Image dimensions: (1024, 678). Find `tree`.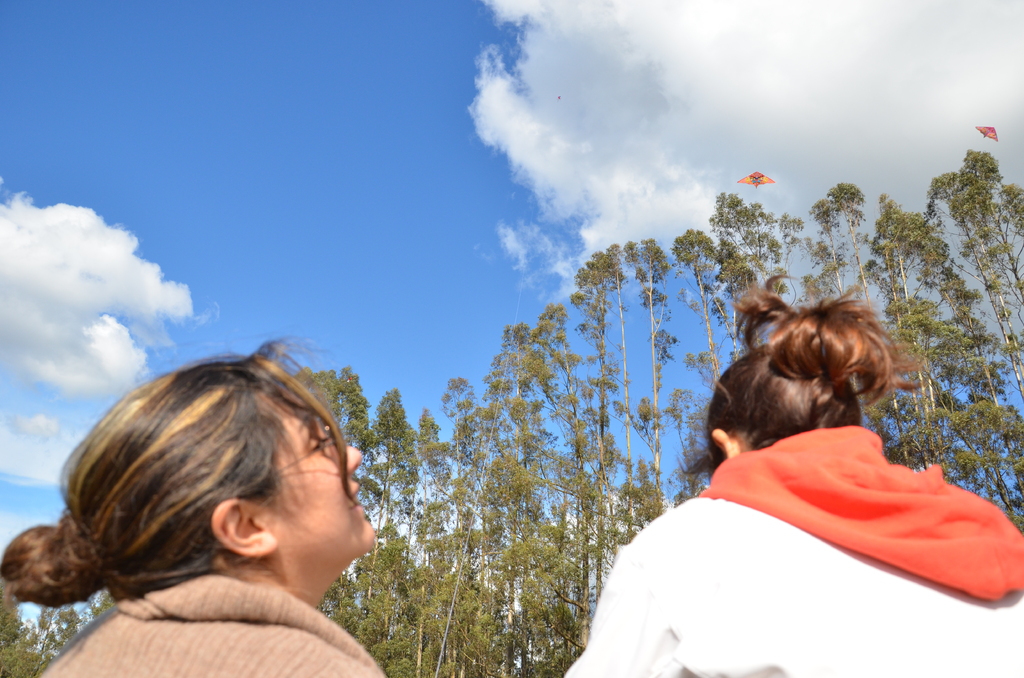
(x1=355, y1=378, x2=425, y2=633).
